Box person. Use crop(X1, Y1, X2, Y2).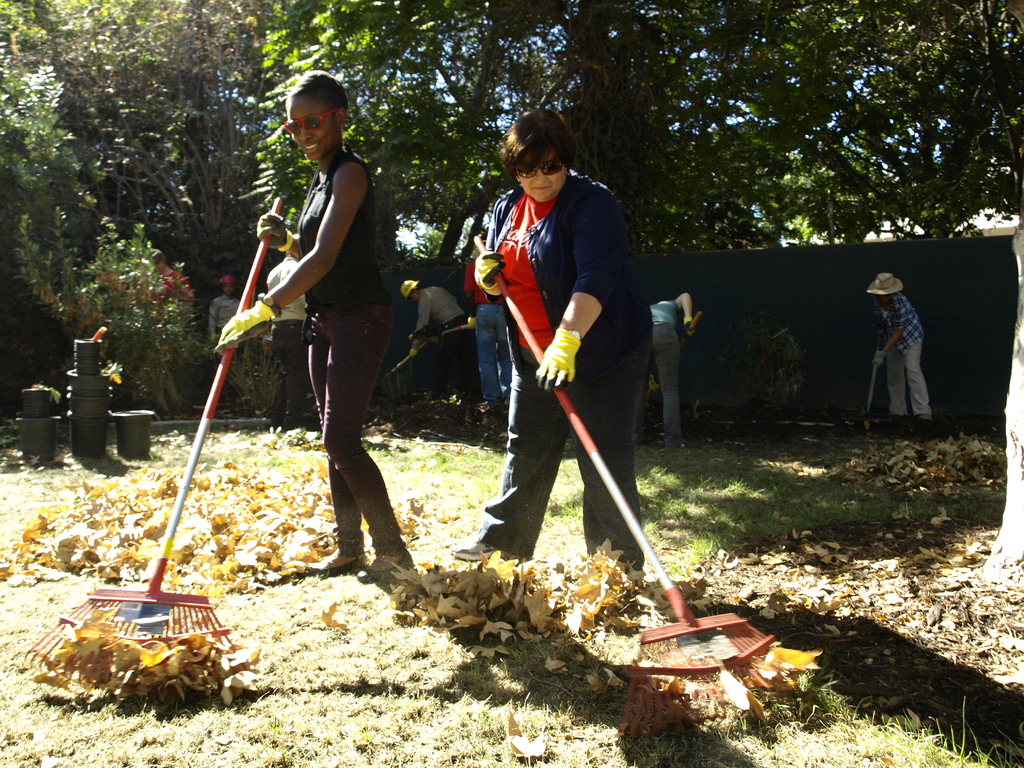
crop(214, 69, 415, 588).
